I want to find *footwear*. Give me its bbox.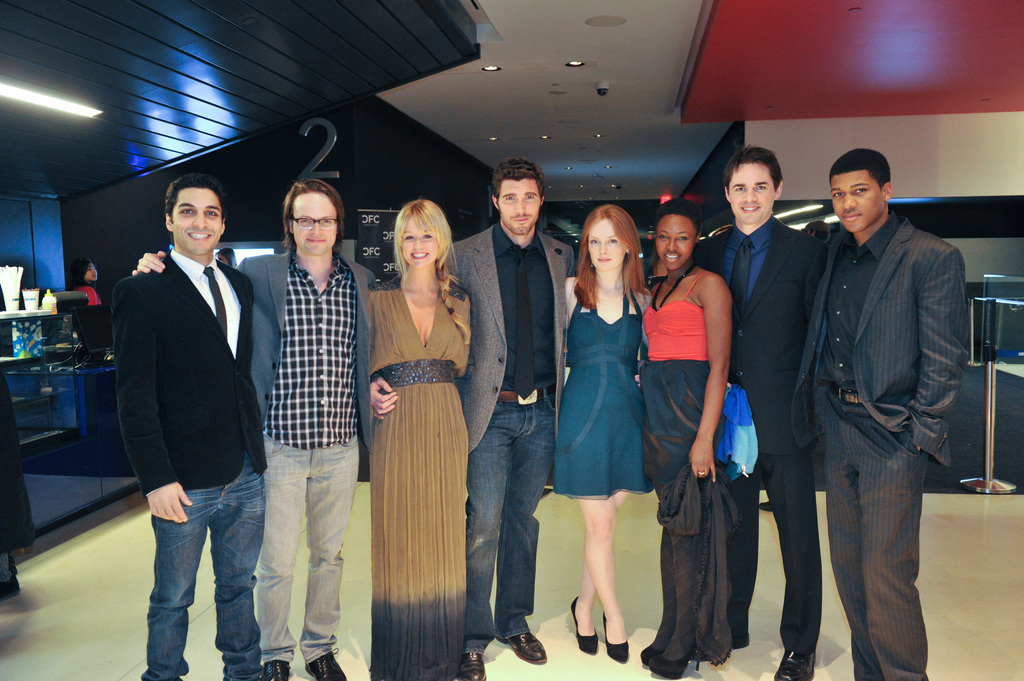
box(457, 649, 492, 680).
